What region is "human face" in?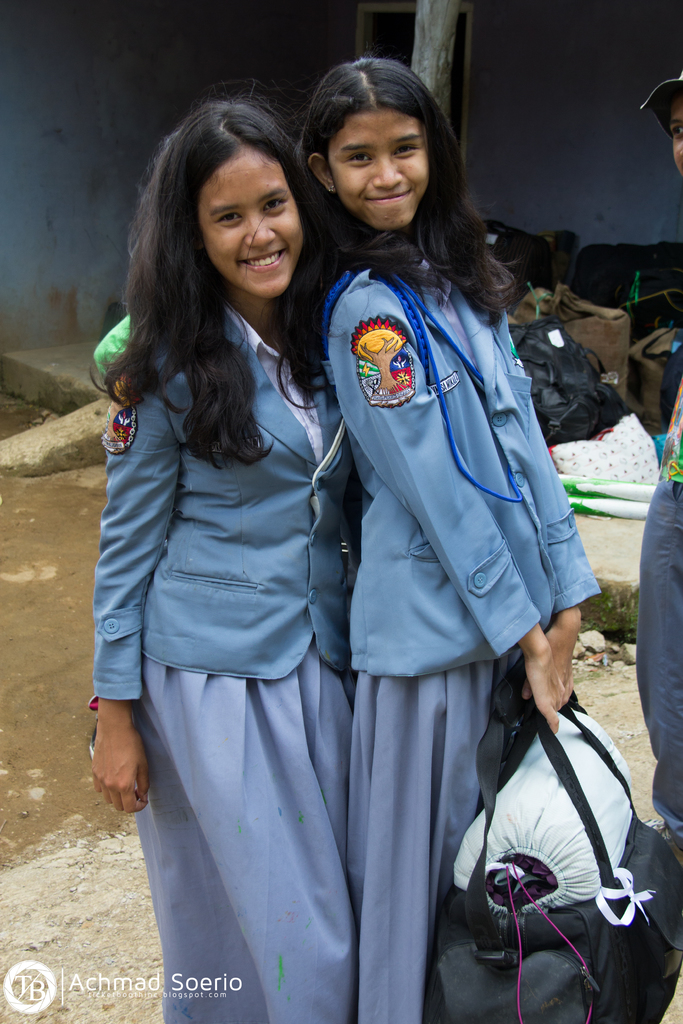
region(185, 130, 318, 288).
